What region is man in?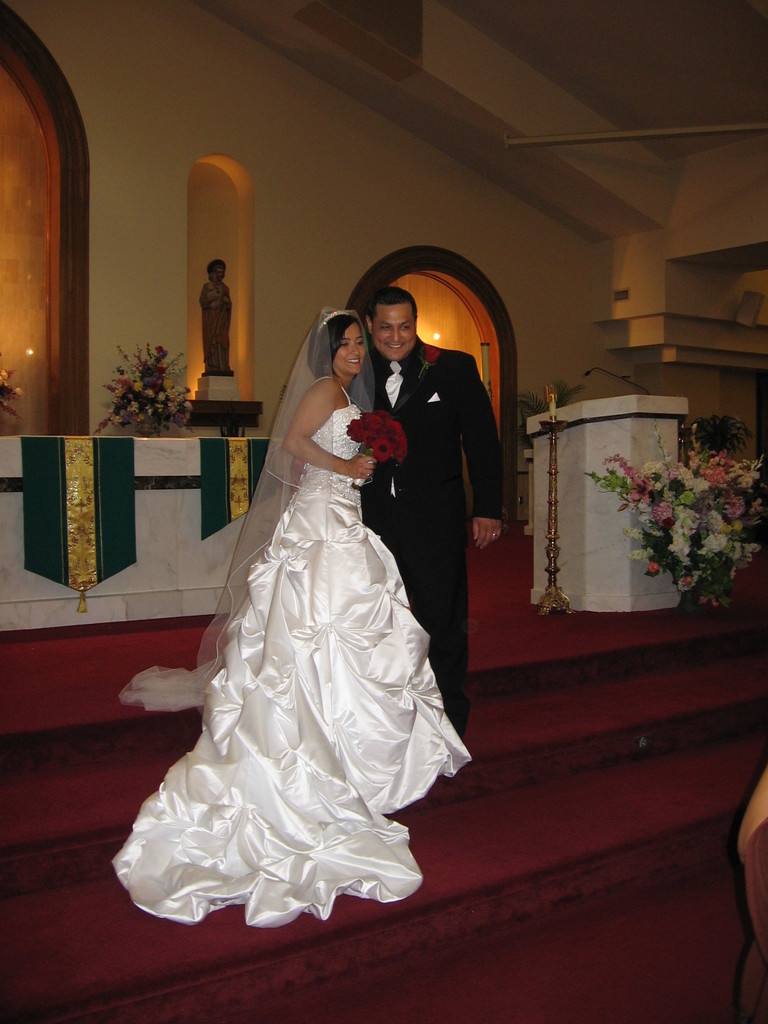
<bbox>289, 287, 513, 738</bbox>.
